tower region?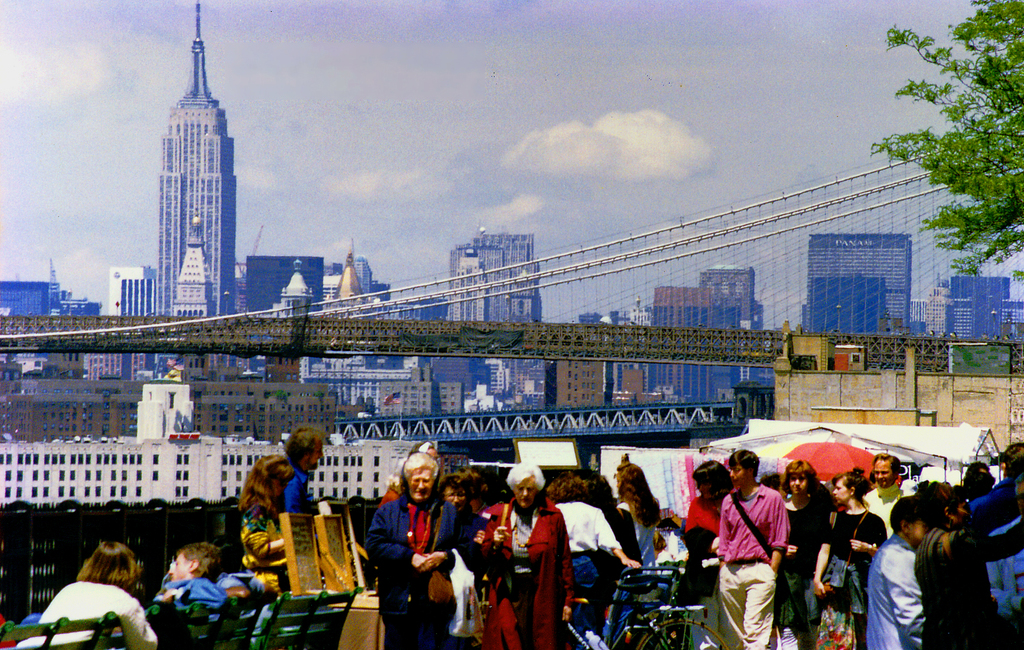
select_region(352, 262, 369, 304)
